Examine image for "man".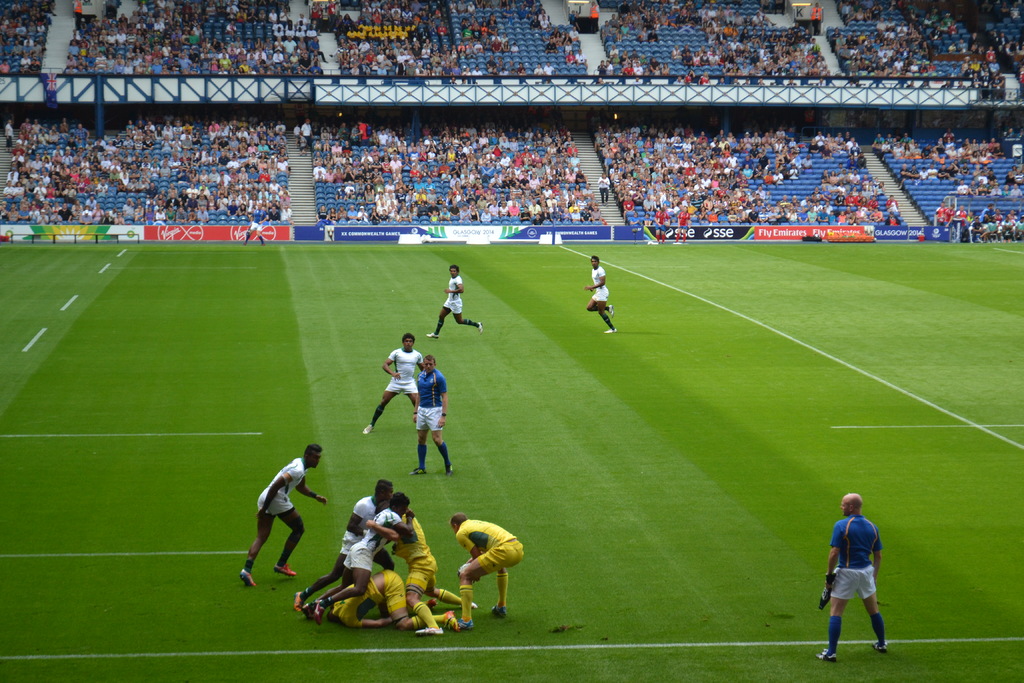
Examination result: 173:166:190:187.
